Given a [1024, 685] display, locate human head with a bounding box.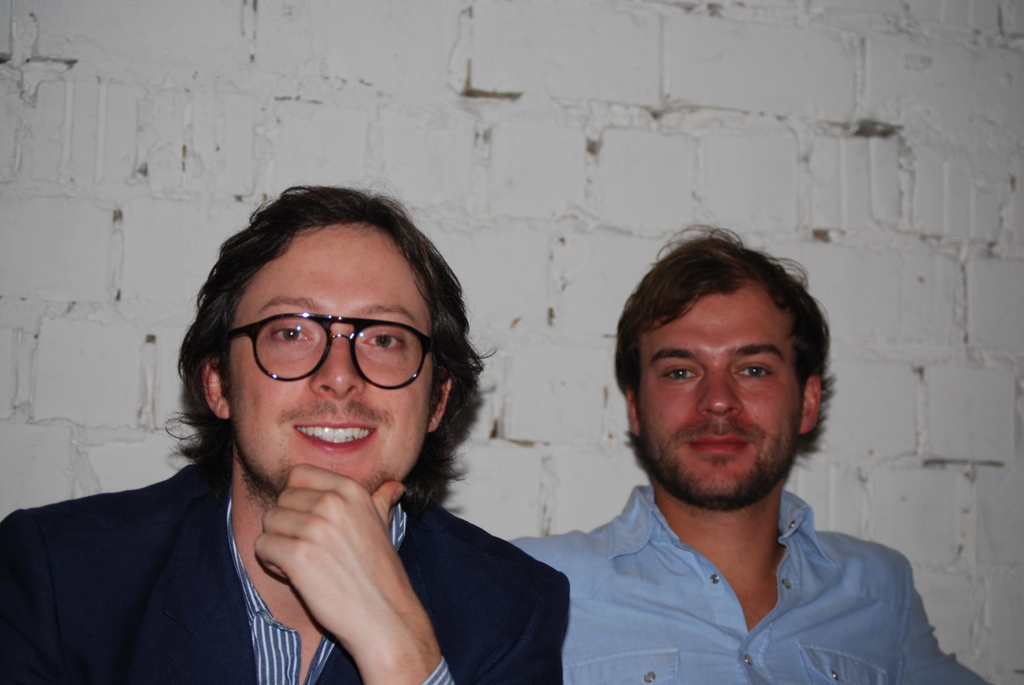
Located: detection(623, 240, 821, 513).
